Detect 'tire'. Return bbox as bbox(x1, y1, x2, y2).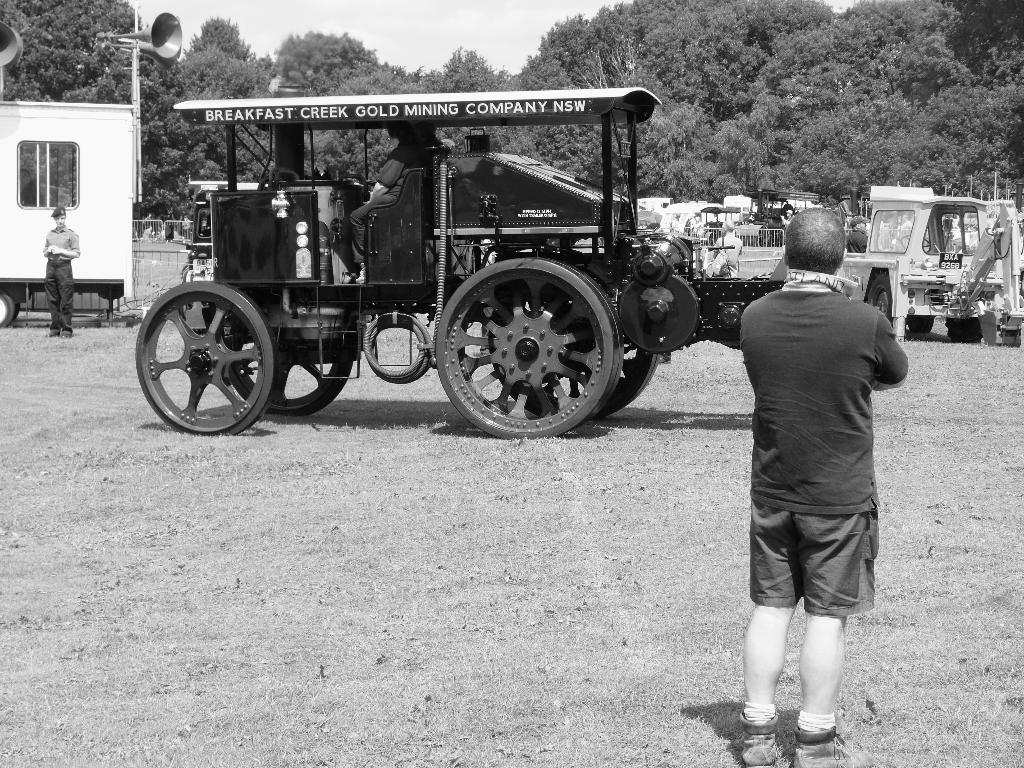
bbox(0, 291, 15, 327).
